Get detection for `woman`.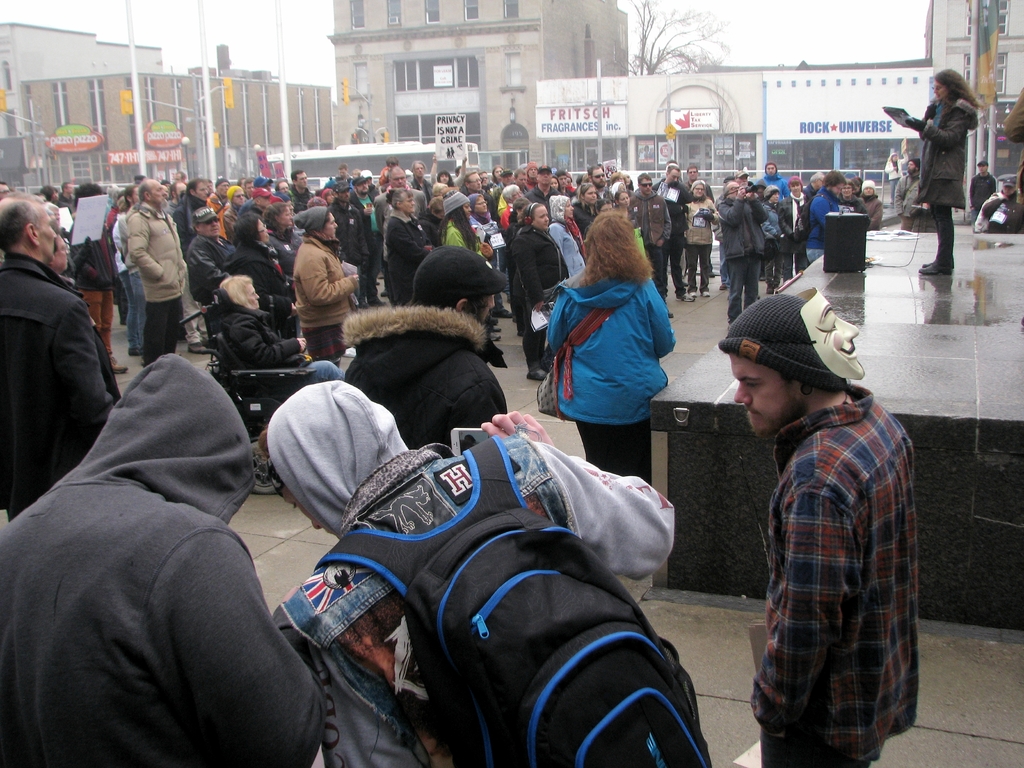
Detection: (x1=266, y1=204, x2=305, y2=332).
